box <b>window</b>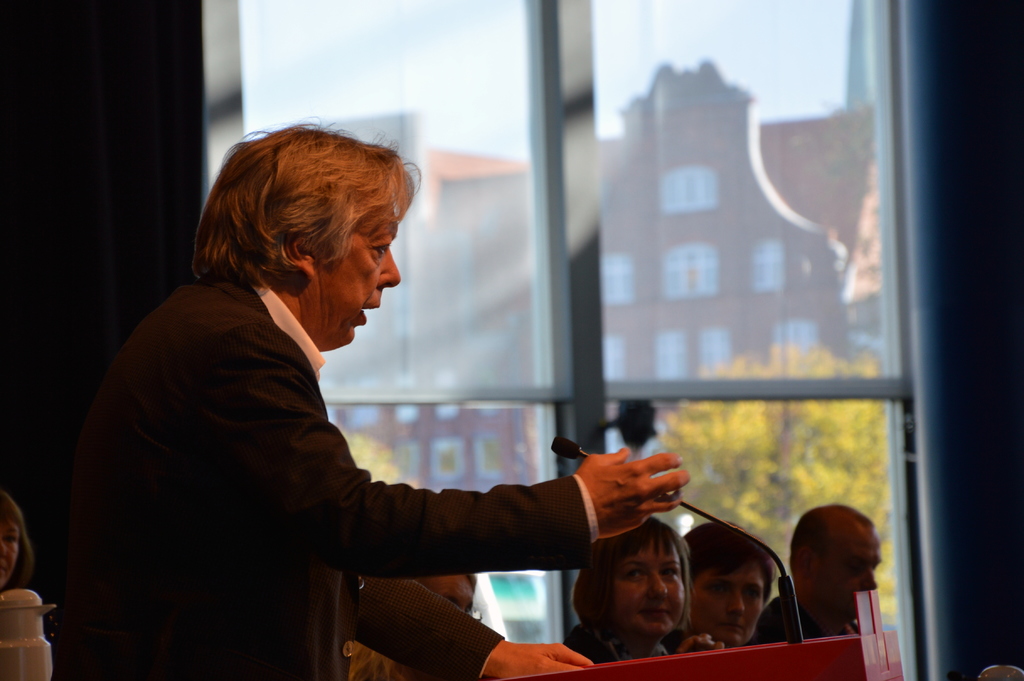
[610,250,636,305]
